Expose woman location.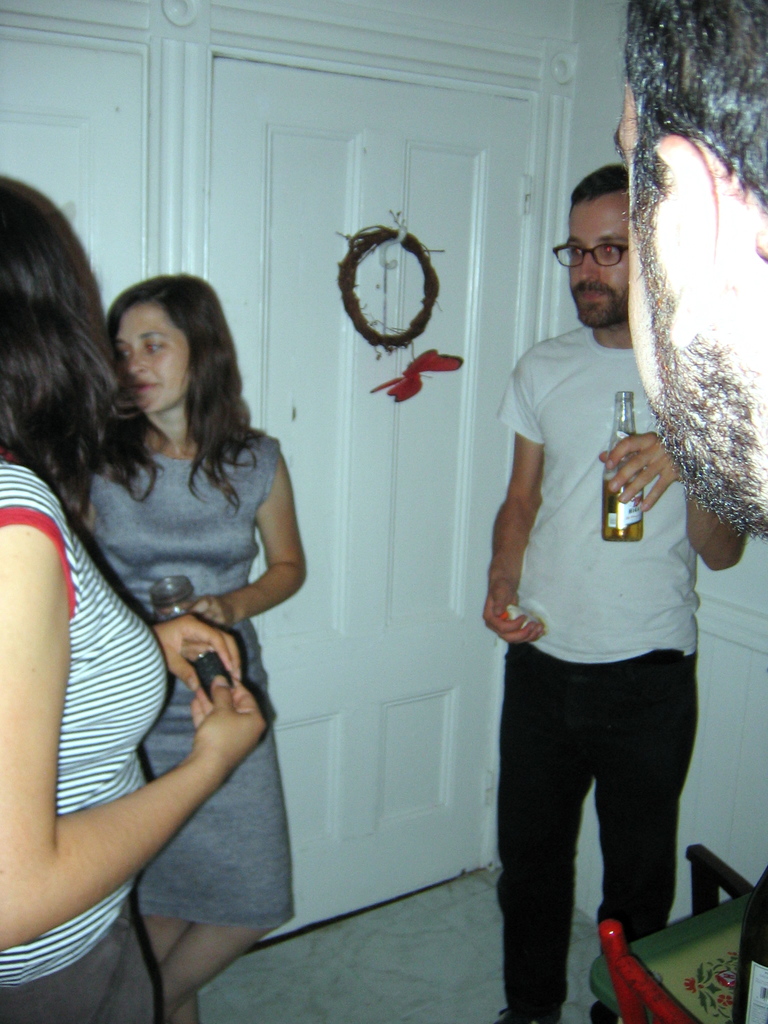
Exposed at <bbox>0, 173, 266, 1023</bbox>.
